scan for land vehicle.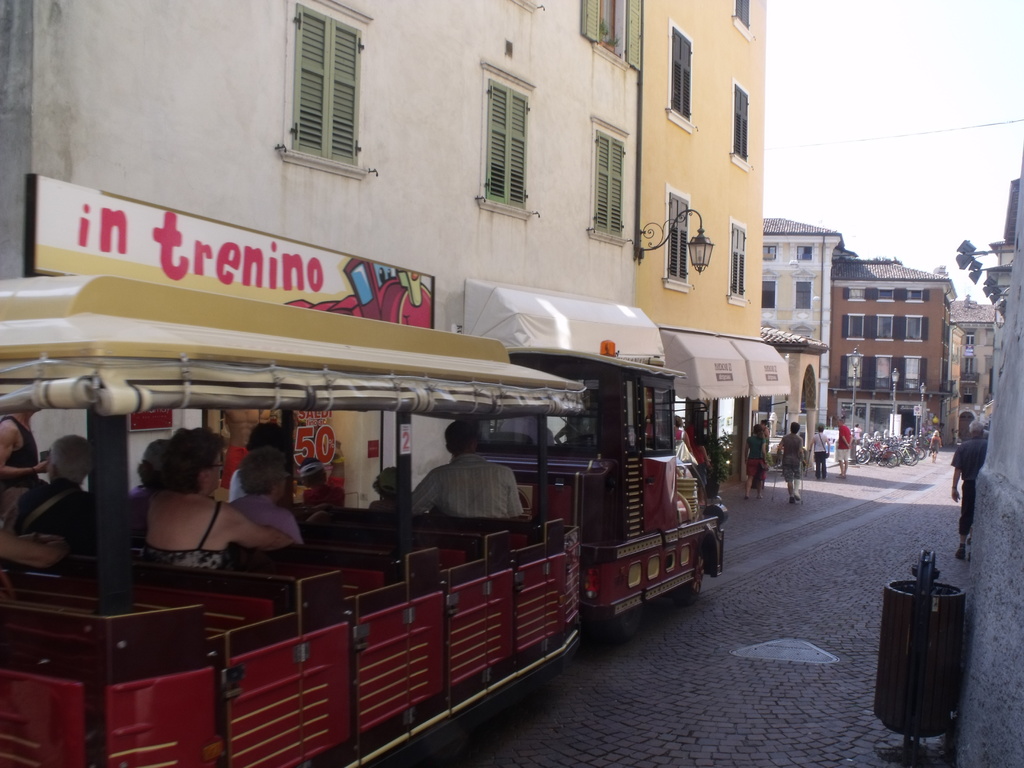
Scan result: 0,250,723,751.
